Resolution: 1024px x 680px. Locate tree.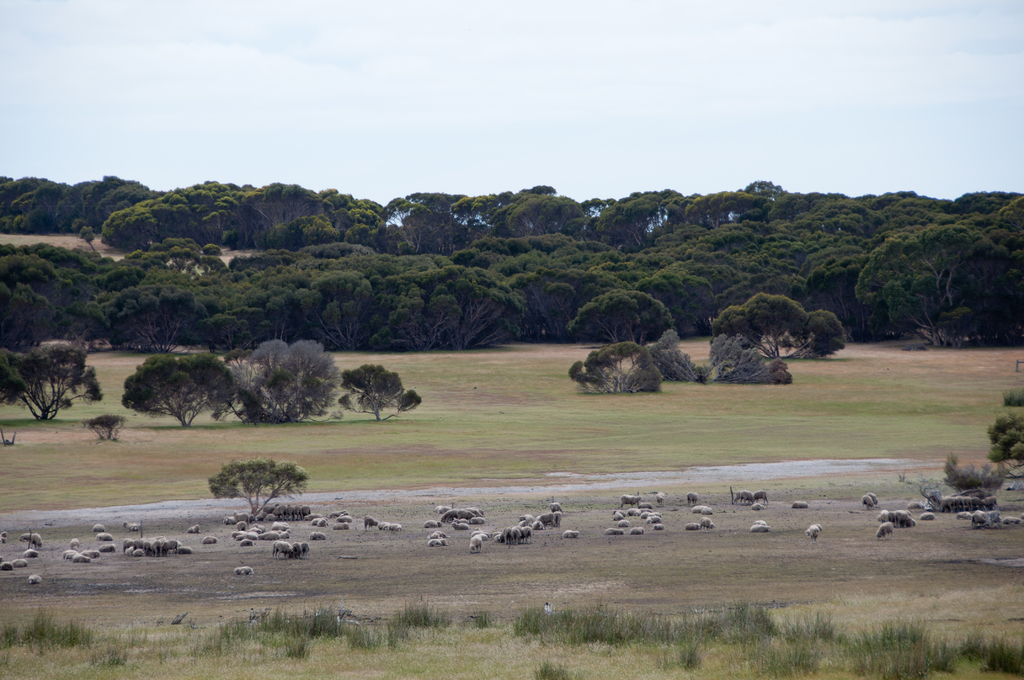
pyautogui.locateOnScreen(118, 351, 237, 426).
